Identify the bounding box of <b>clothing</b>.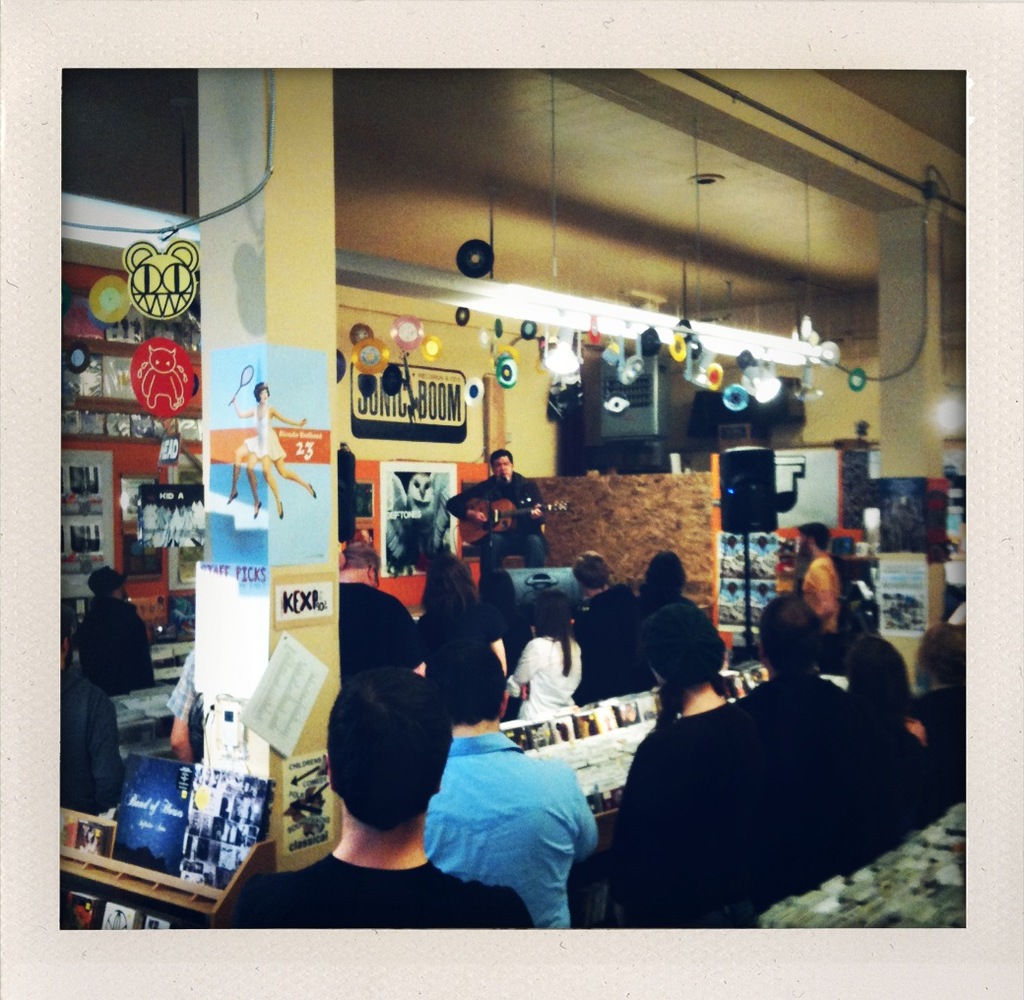
Rect(590, 583, 637, 692).
